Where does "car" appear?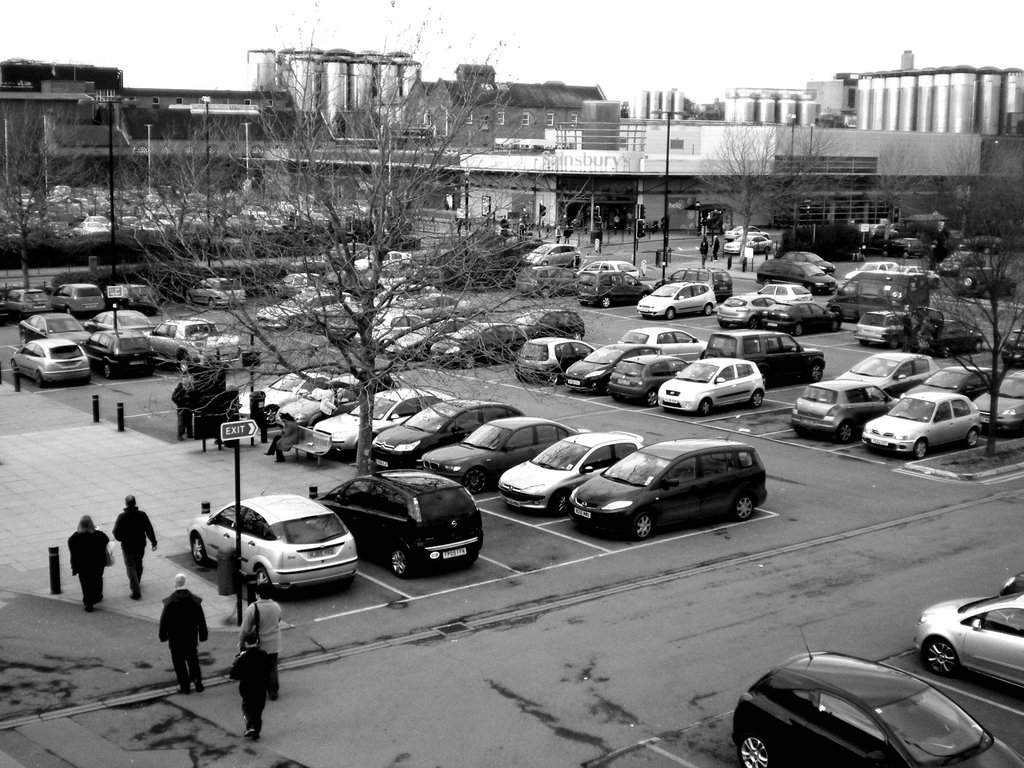
Appears at box=[167, 319, 229, 375].
